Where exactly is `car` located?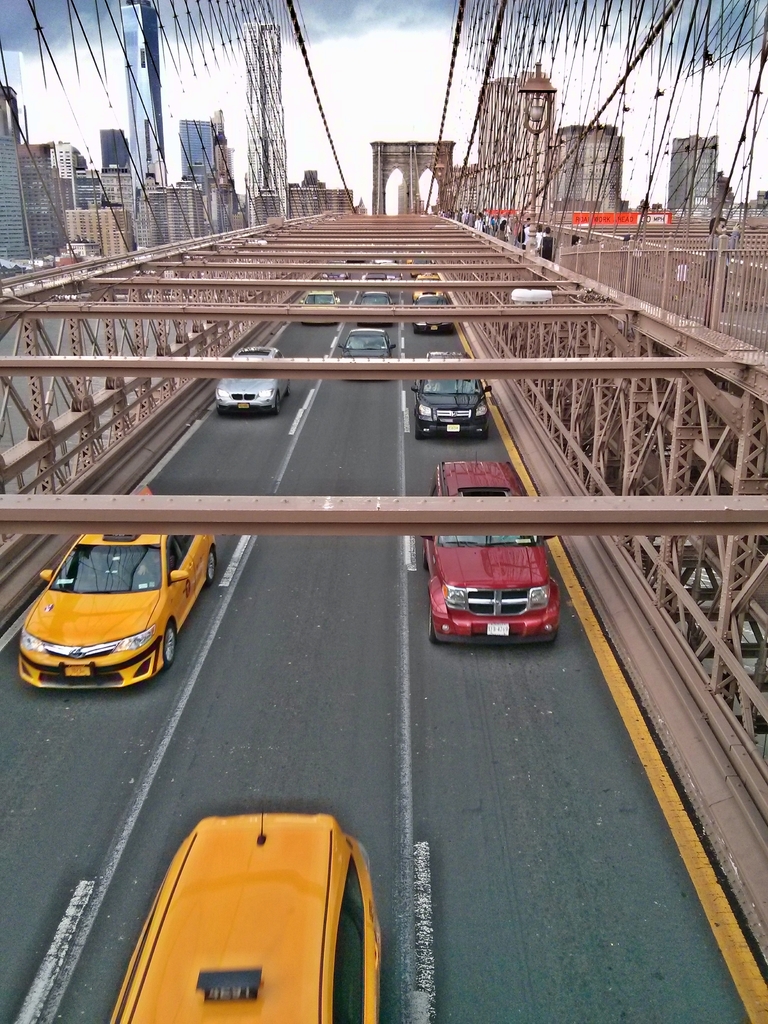
Its bounding box is select_region(422, 444, 558, 646).
